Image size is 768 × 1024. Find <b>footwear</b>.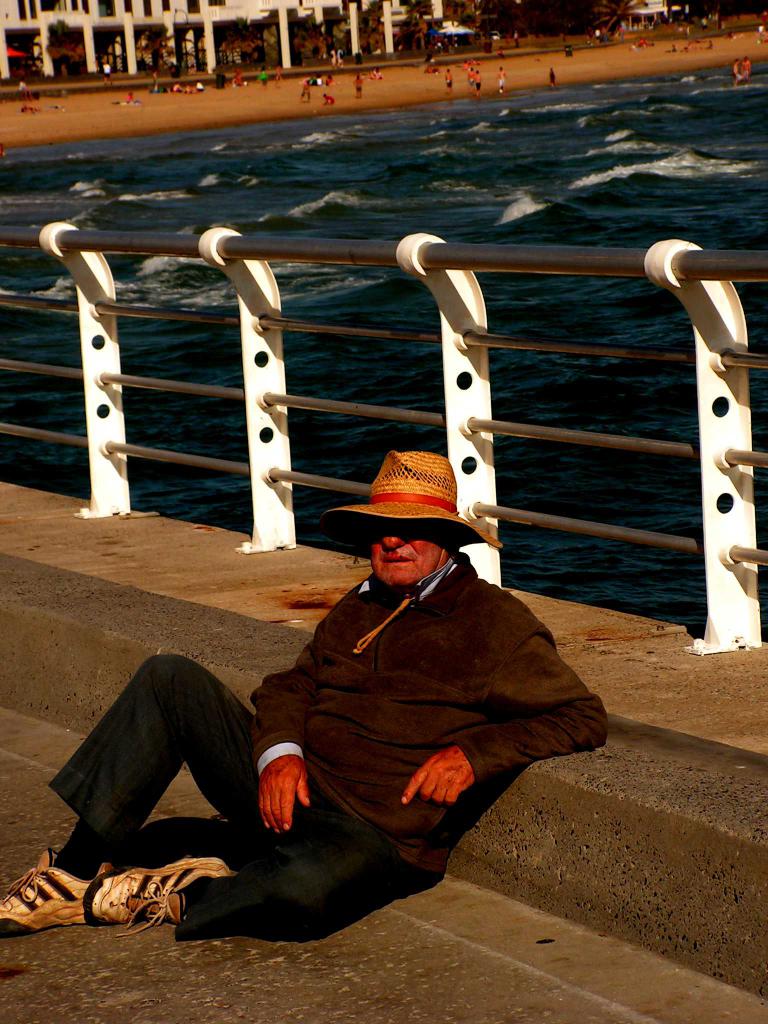
[x1=81, y1=855, x2=232, y2=937].
